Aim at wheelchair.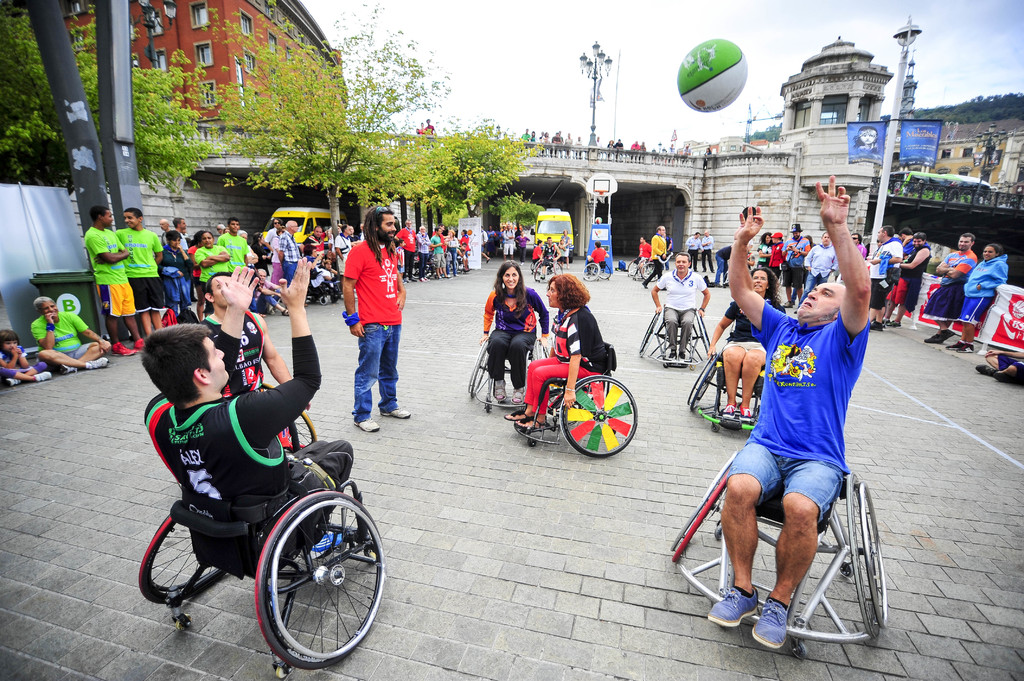
Aimed at rect(529, 253, 547, 272).
